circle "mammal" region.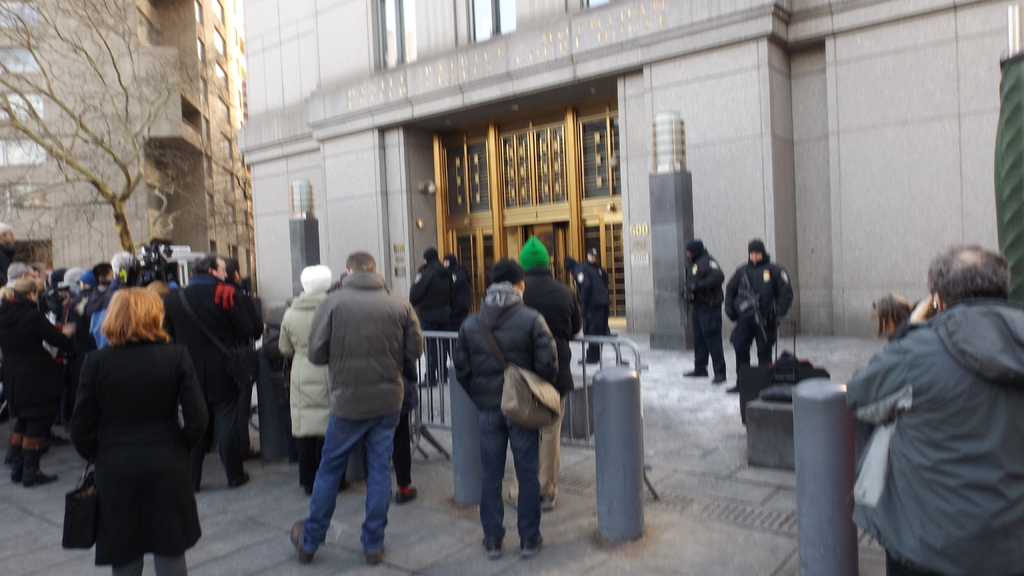
Region: 441,252,476,335.
